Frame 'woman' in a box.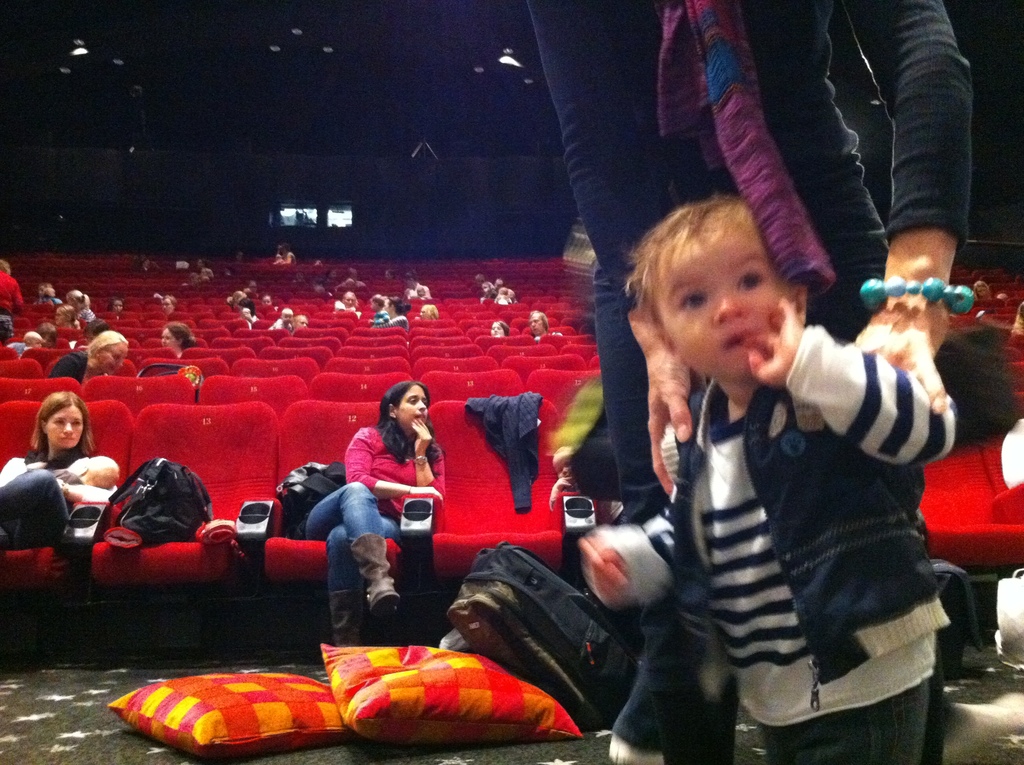
0 386 117 561.
